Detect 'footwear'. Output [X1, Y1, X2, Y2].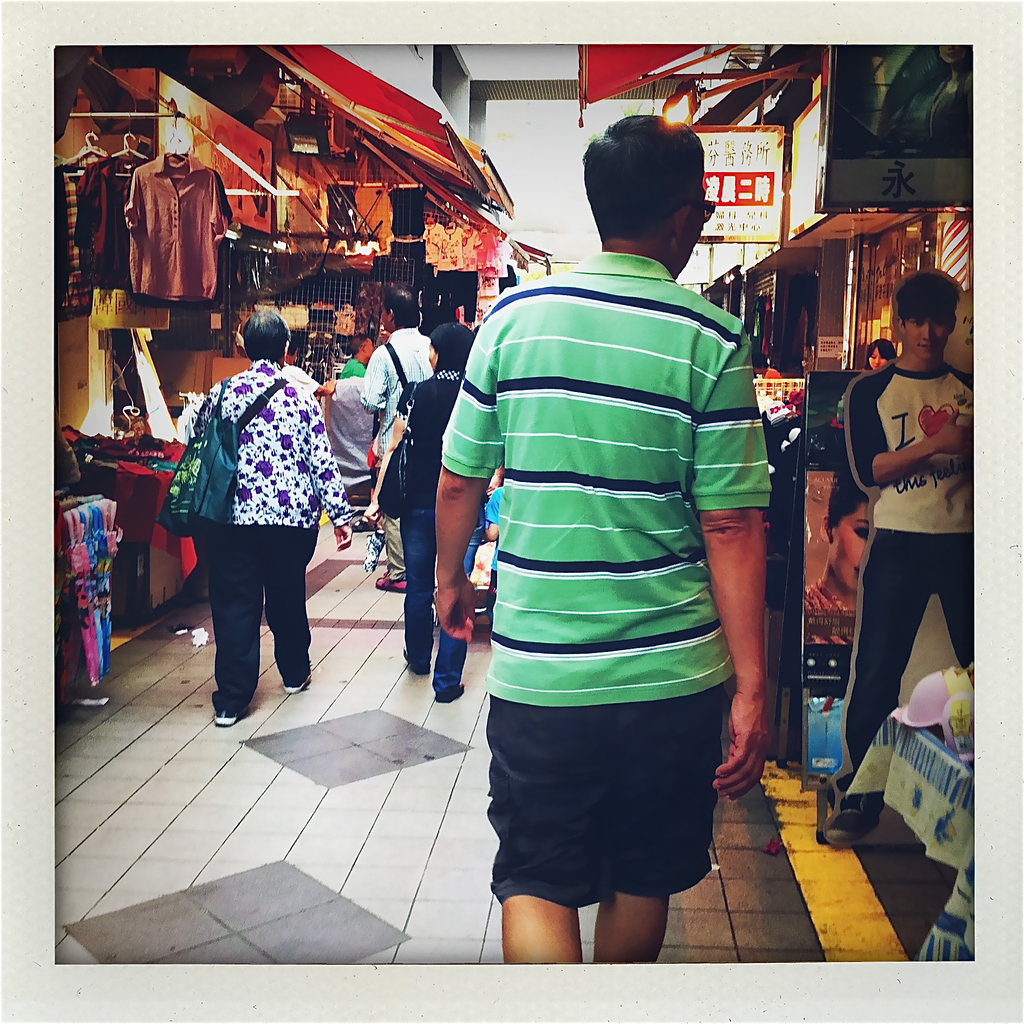
[398, 634, 421, 680].
